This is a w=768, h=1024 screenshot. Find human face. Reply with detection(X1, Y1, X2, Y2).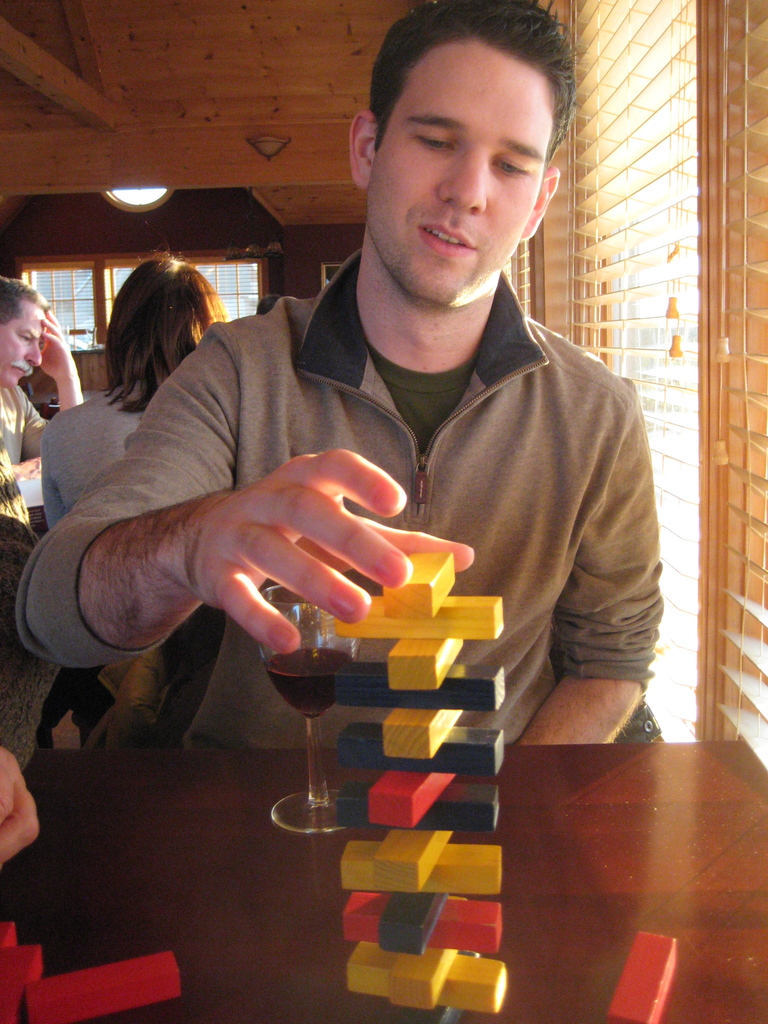
detection(0, 292, 45, 384).
